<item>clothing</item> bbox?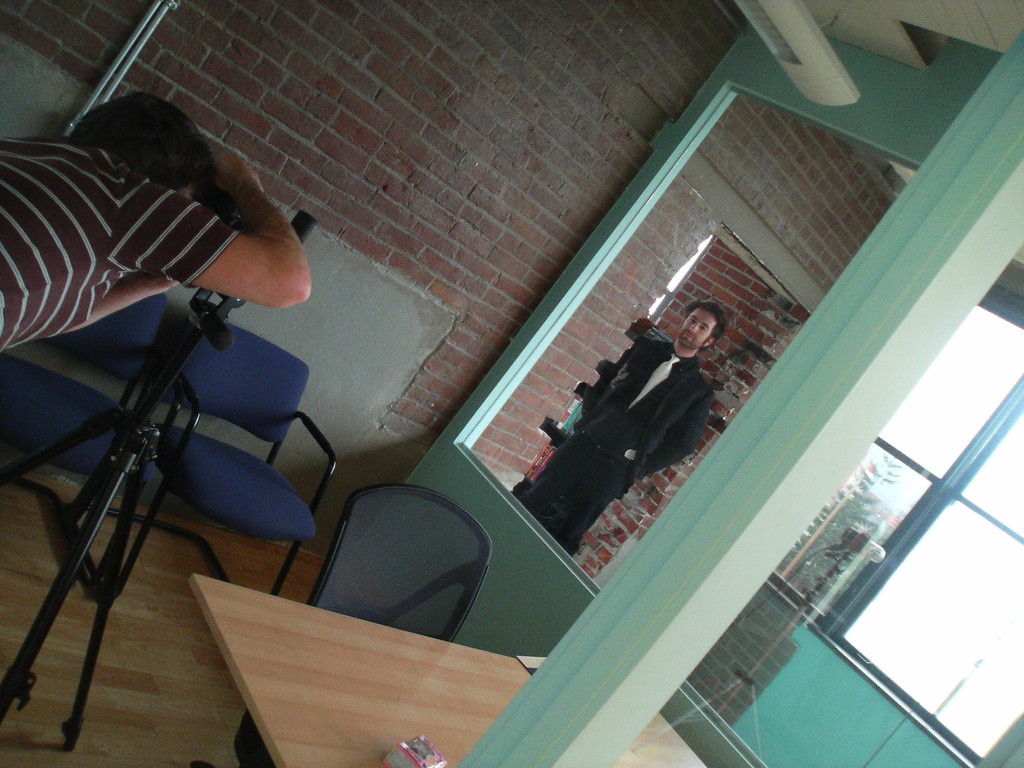
[left=0, top=102, right=269, bottom=349]
